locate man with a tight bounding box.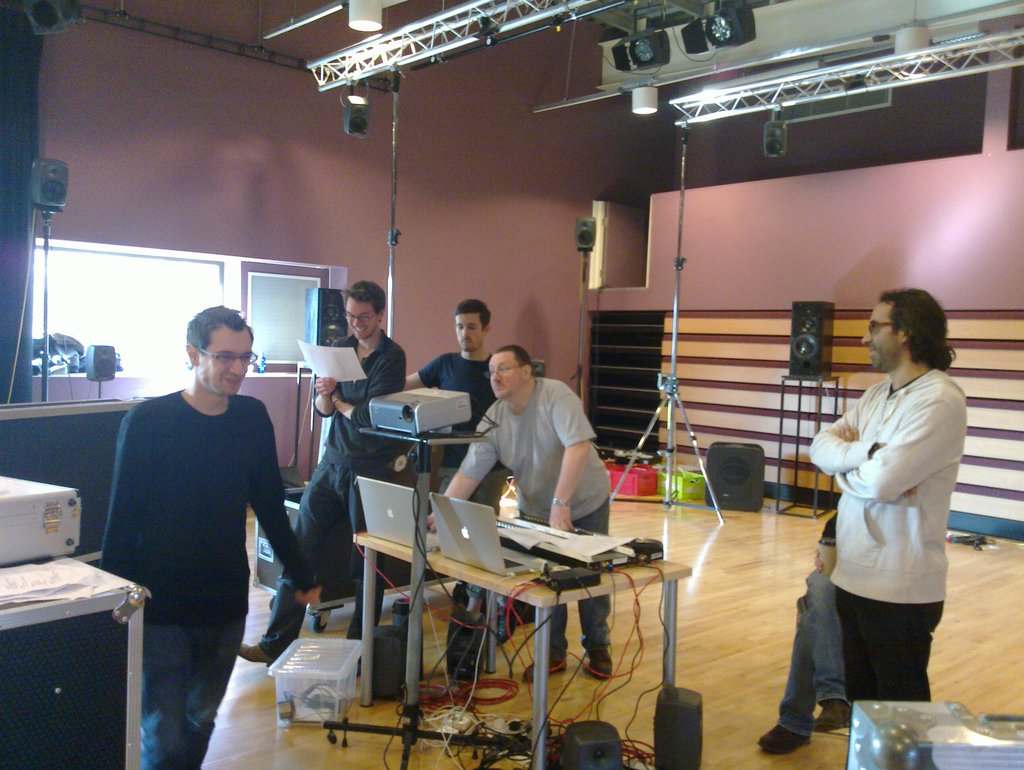
410:299:491:515.
